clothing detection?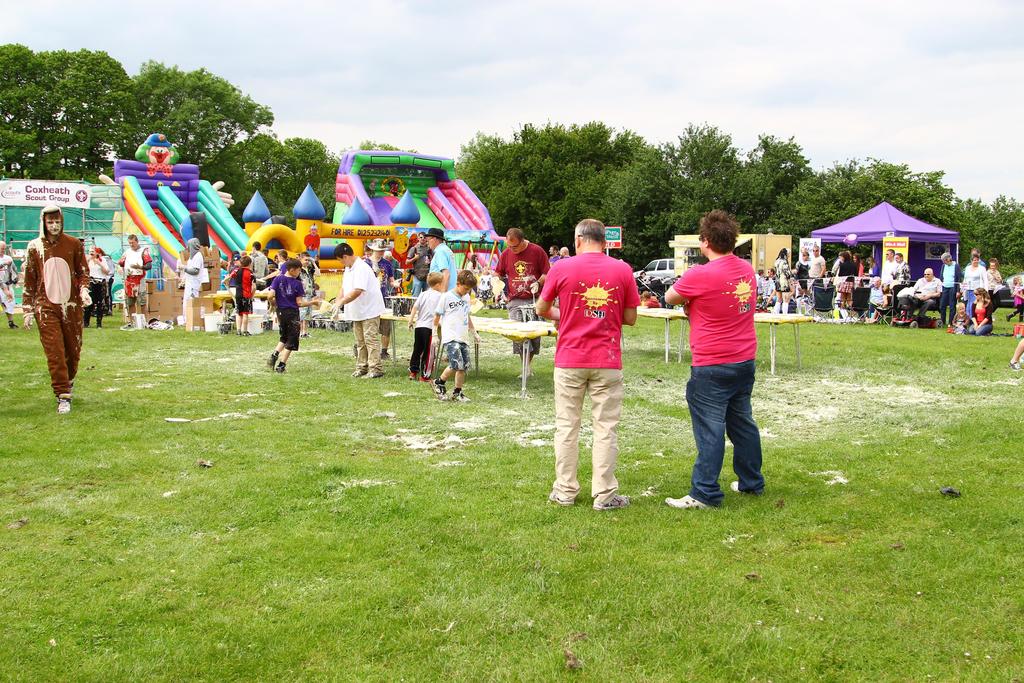
<box>944,263,959,317</box>
